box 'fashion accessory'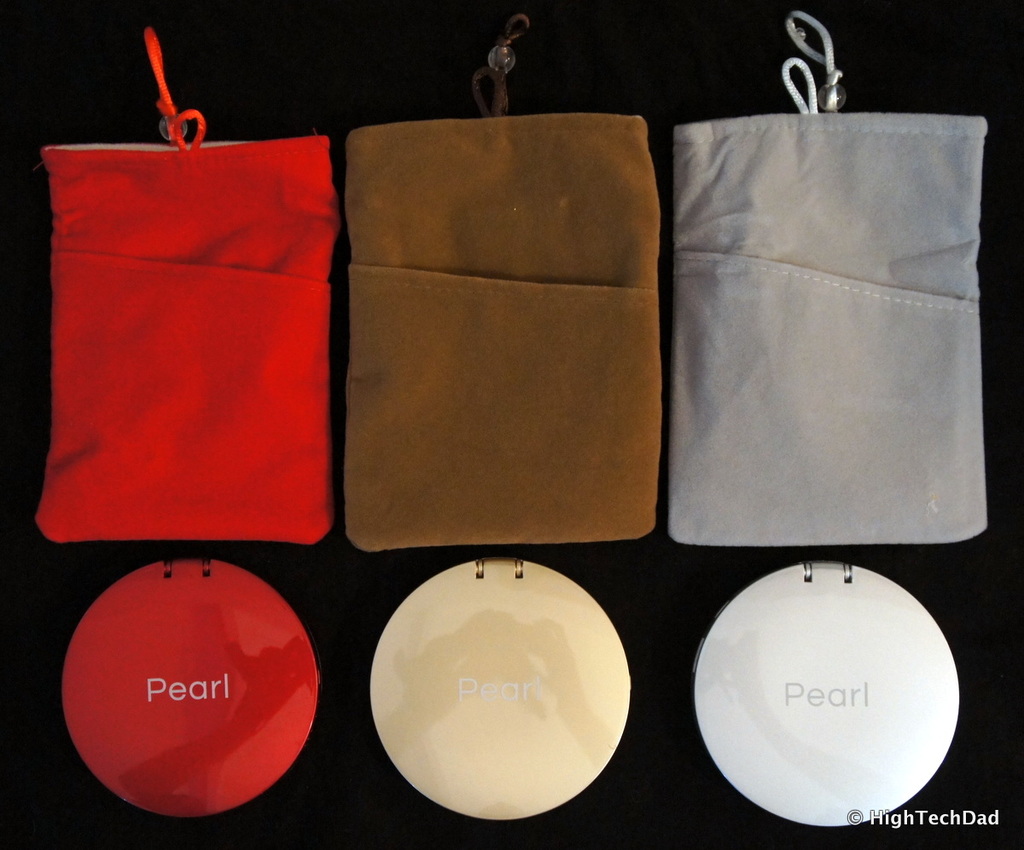
(left=691, top=559, right=962, bottom=827)
